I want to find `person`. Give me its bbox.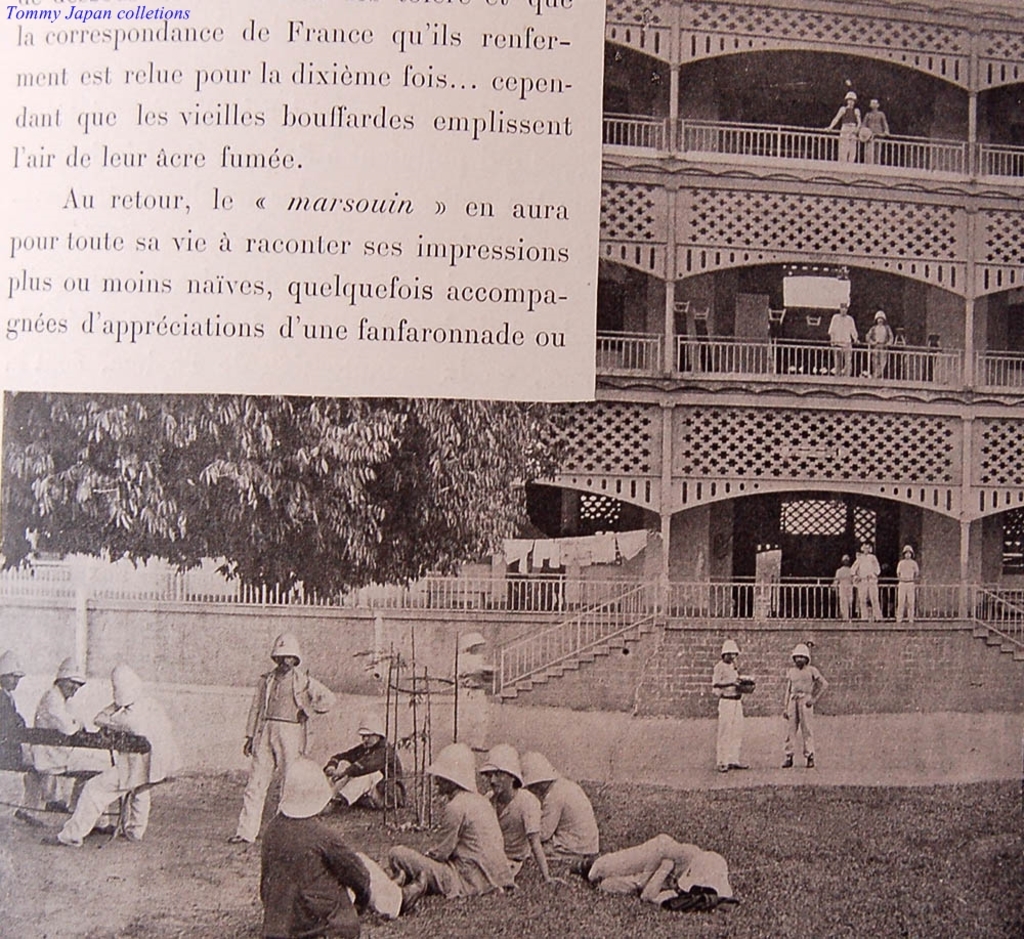
<box>893,545,920,624</box>.
